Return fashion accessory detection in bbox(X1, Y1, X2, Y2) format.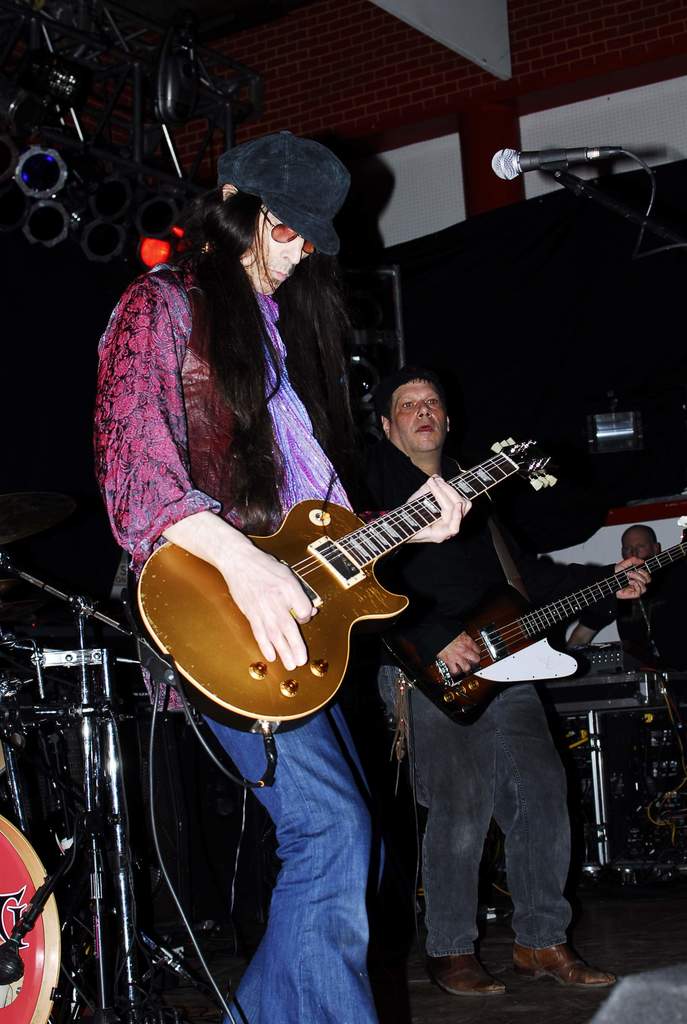
bbox(259, 200, 317, 260).
